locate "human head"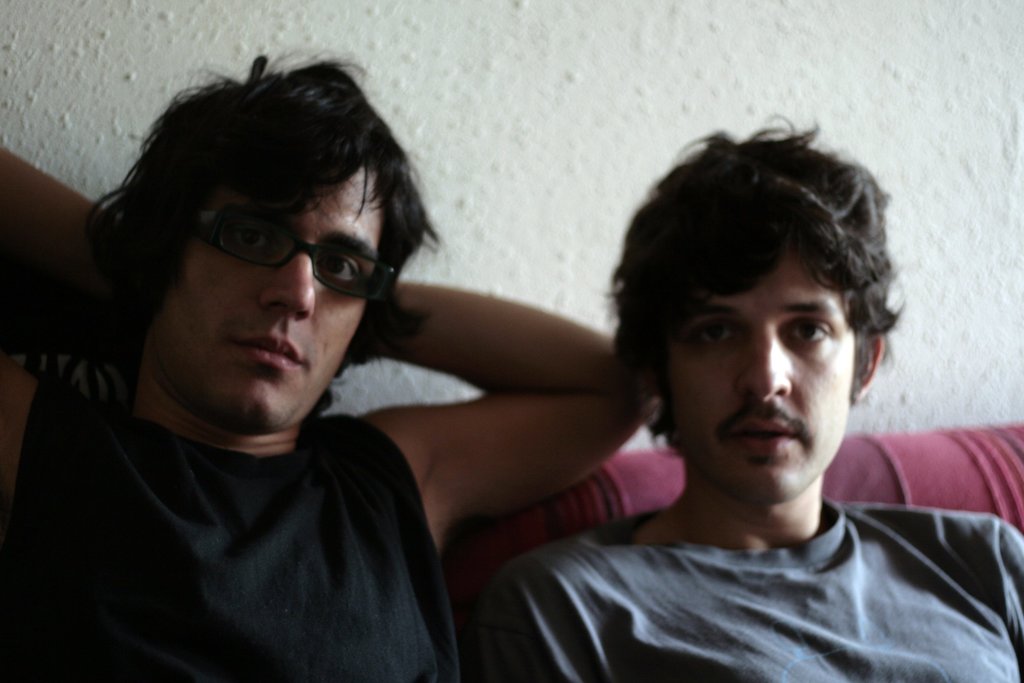
box(131, 69, 413, 432)
